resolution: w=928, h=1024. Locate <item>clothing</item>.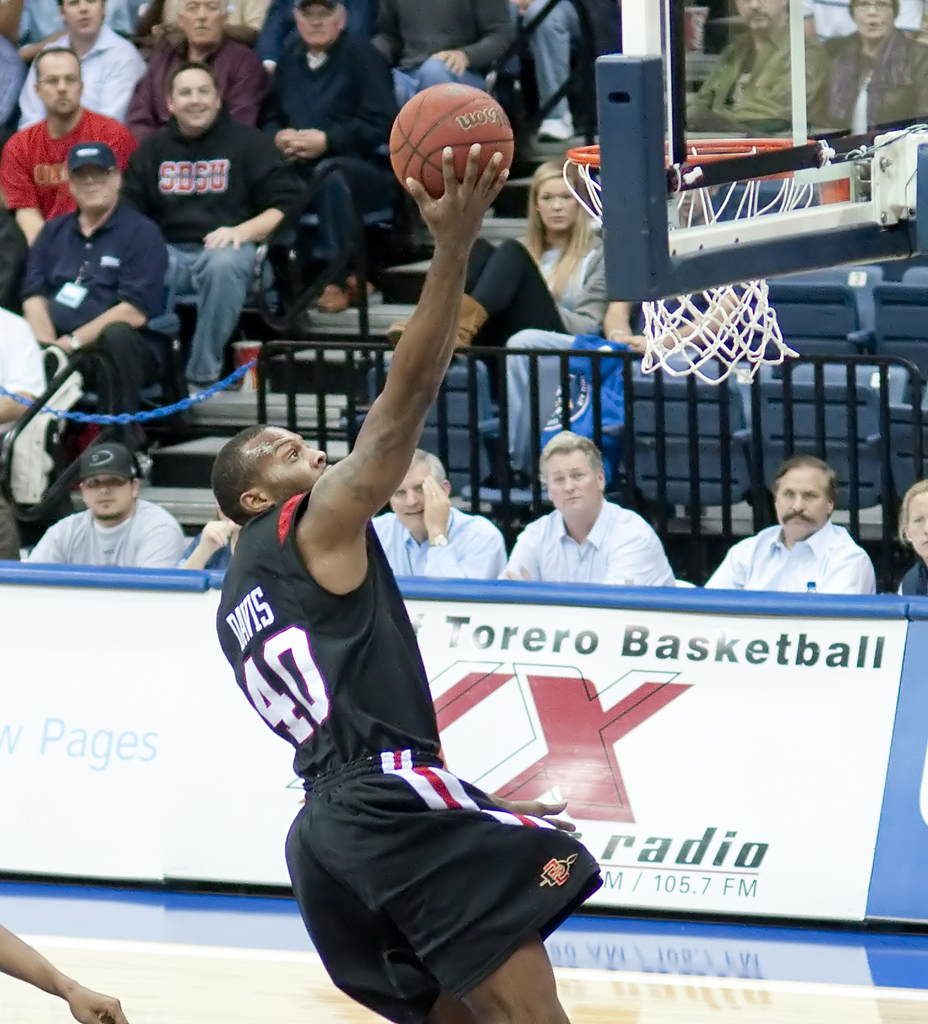
box=[489, 497, 680, 583].
